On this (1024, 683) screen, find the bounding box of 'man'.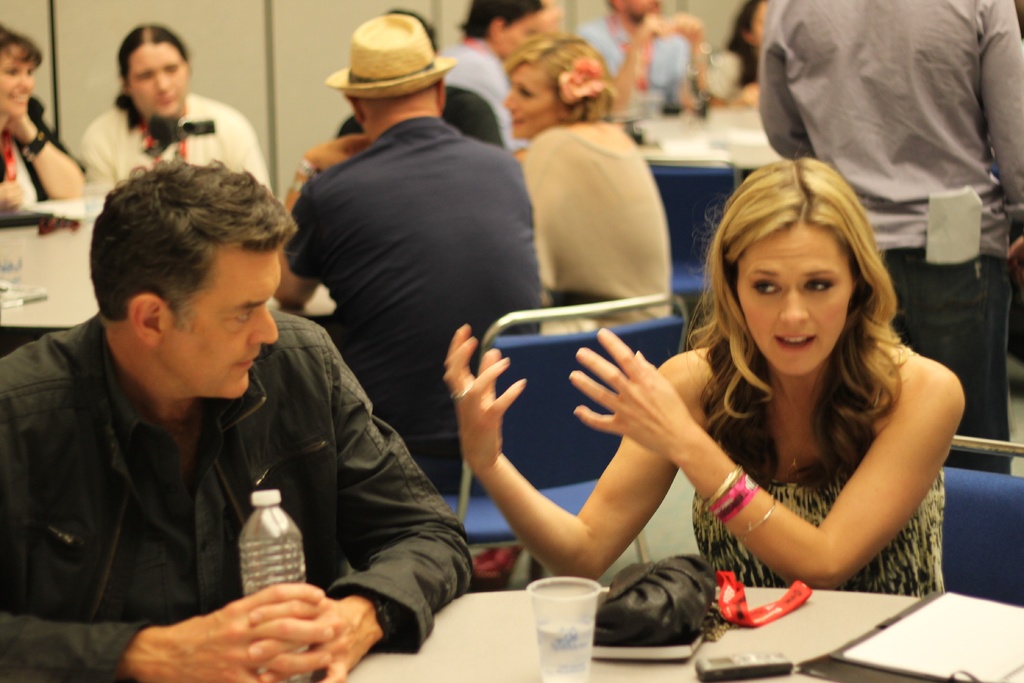
Bounding box: (left=276, top=1, right=547, bottom=487).
